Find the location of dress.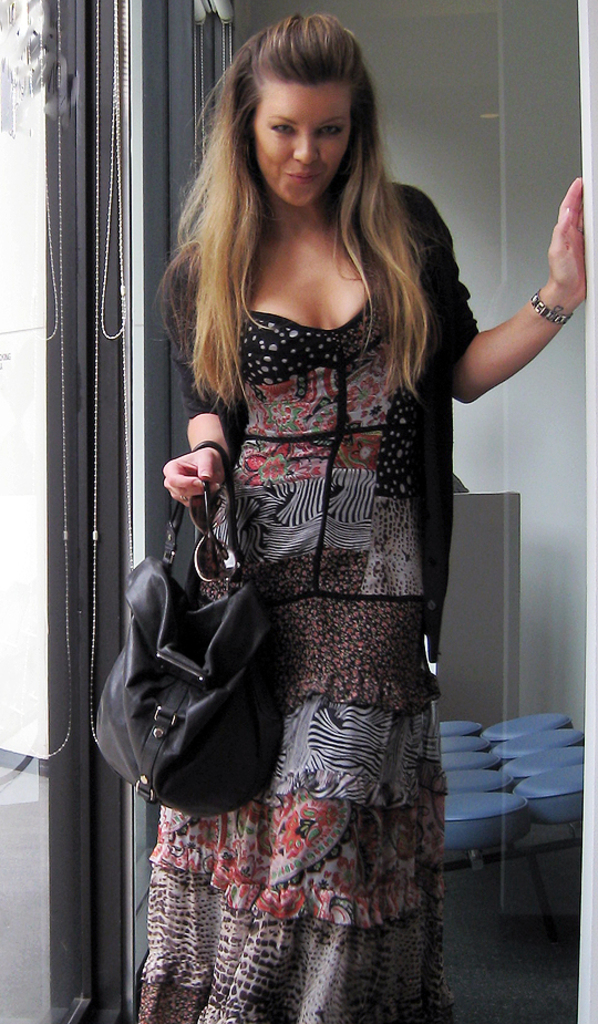
Location: x1=138, y1=287, x2=455, y2=1023.
